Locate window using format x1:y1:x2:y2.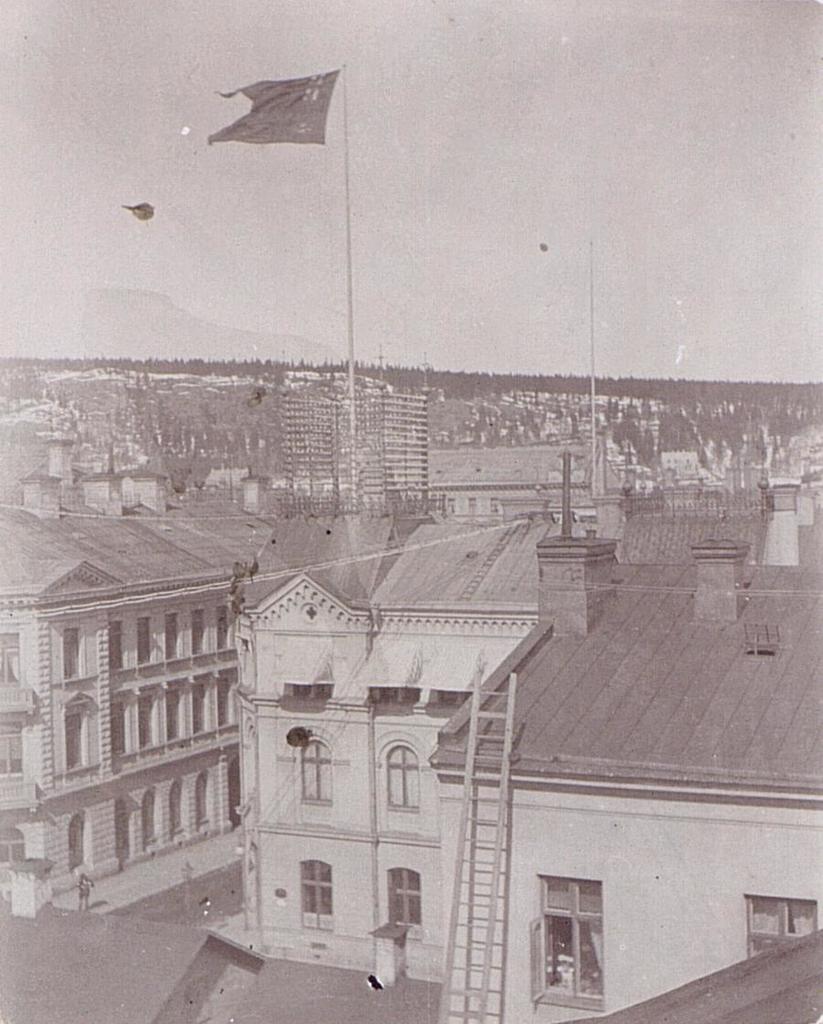
134:611:156:667.
